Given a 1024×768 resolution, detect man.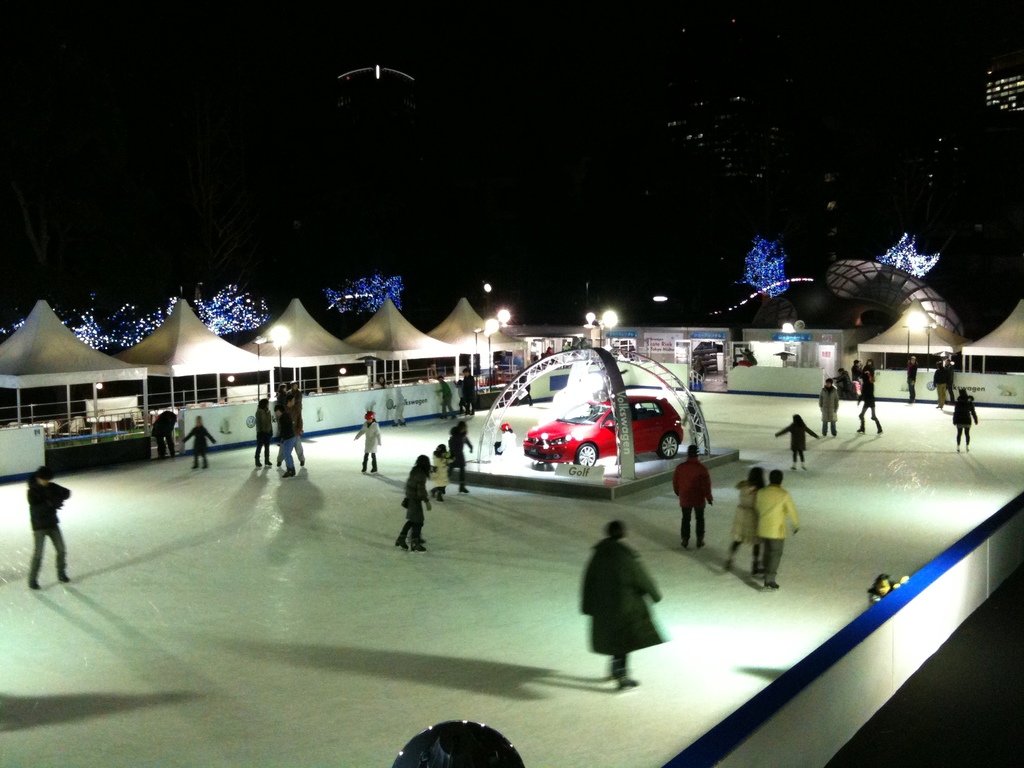
747:463:806:594.
